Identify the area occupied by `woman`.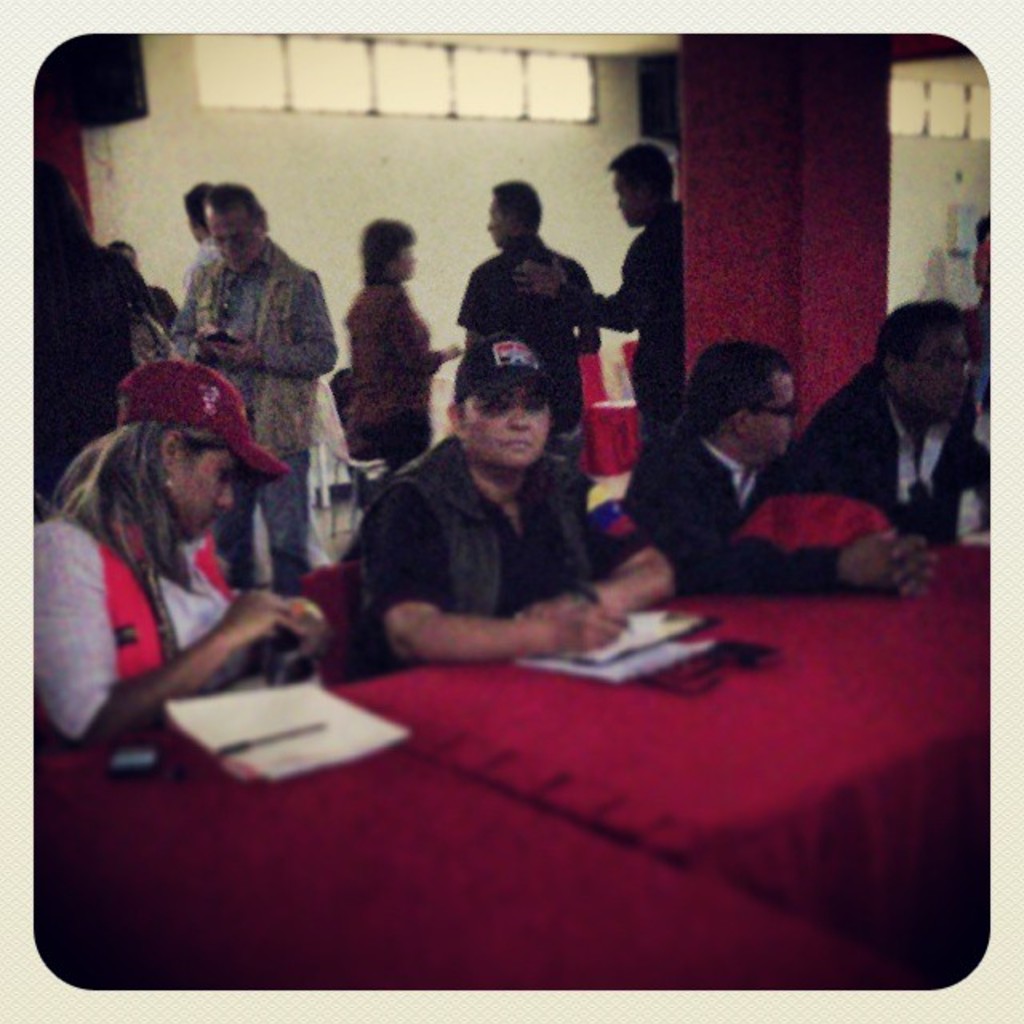
Area: (x1=29, y1=355, x2=322, y2=741).
